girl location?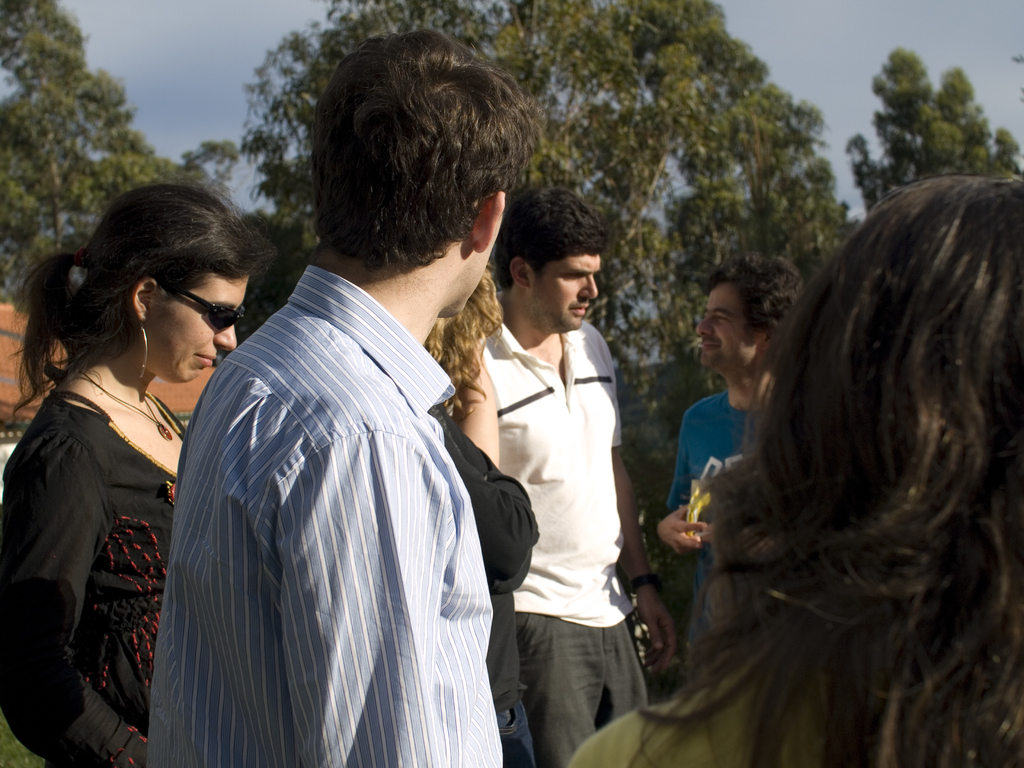
<bbox>412, 266, 541, 767</bbox>
